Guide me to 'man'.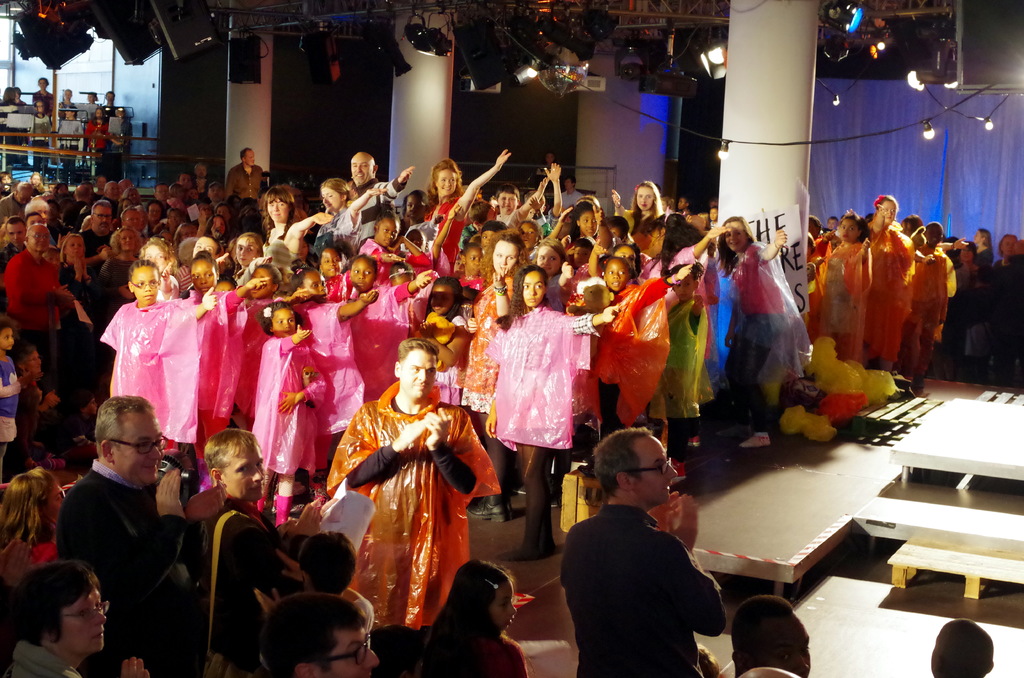
Guidance: (x1=330, y1=343, x2=515, y2=633).
